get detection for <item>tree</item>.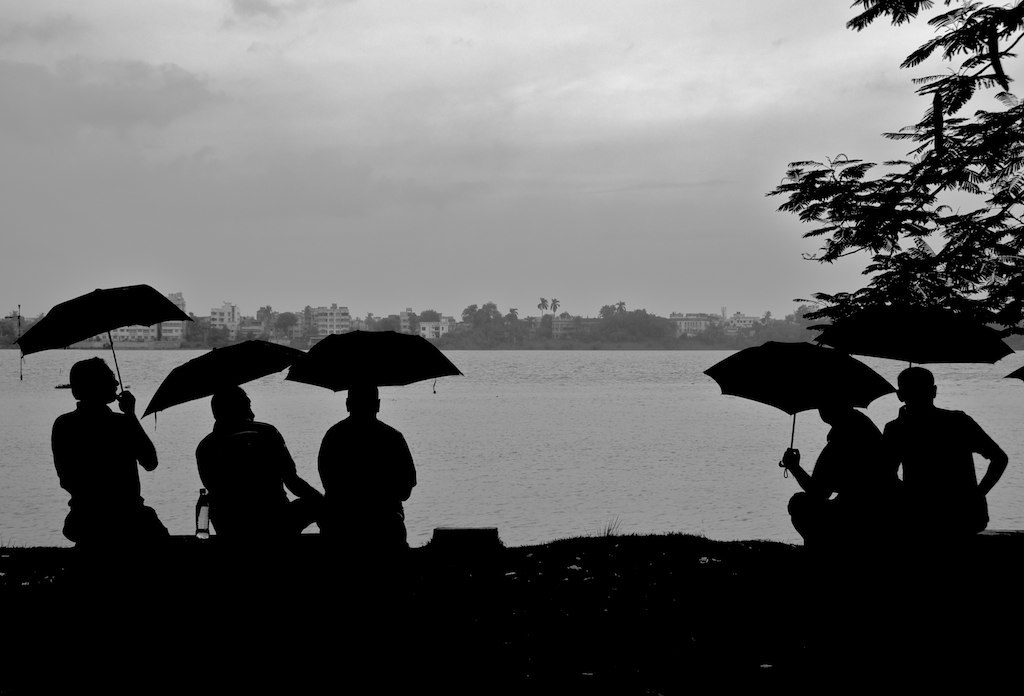
Detection: (left=765, top=0, right=1023, bottom=342).
